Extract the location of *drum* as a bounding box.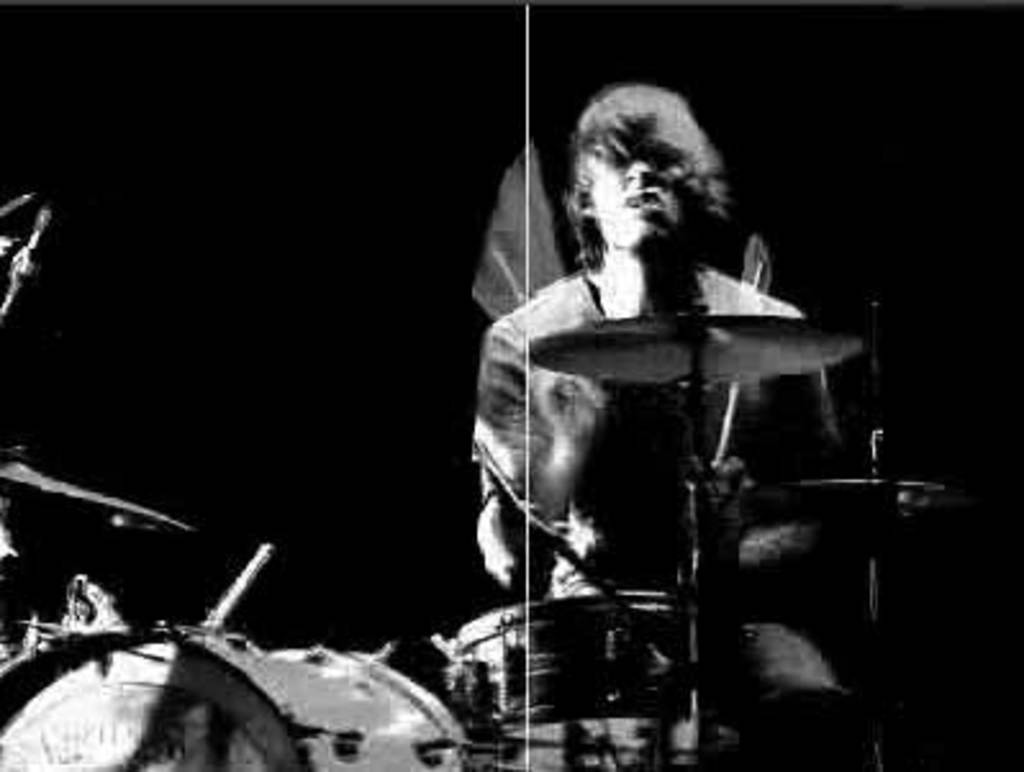
<region>0, 626, 470, 769</region>.
